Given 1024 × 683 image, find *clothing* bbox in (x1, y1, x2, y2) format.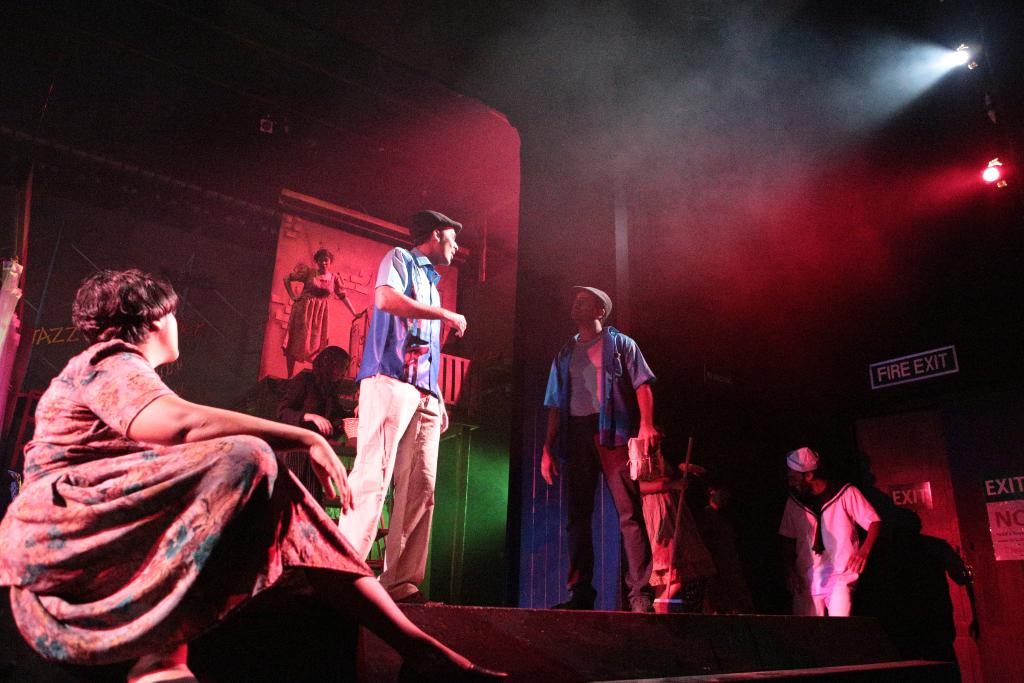
(341, 247, 440, 596).
